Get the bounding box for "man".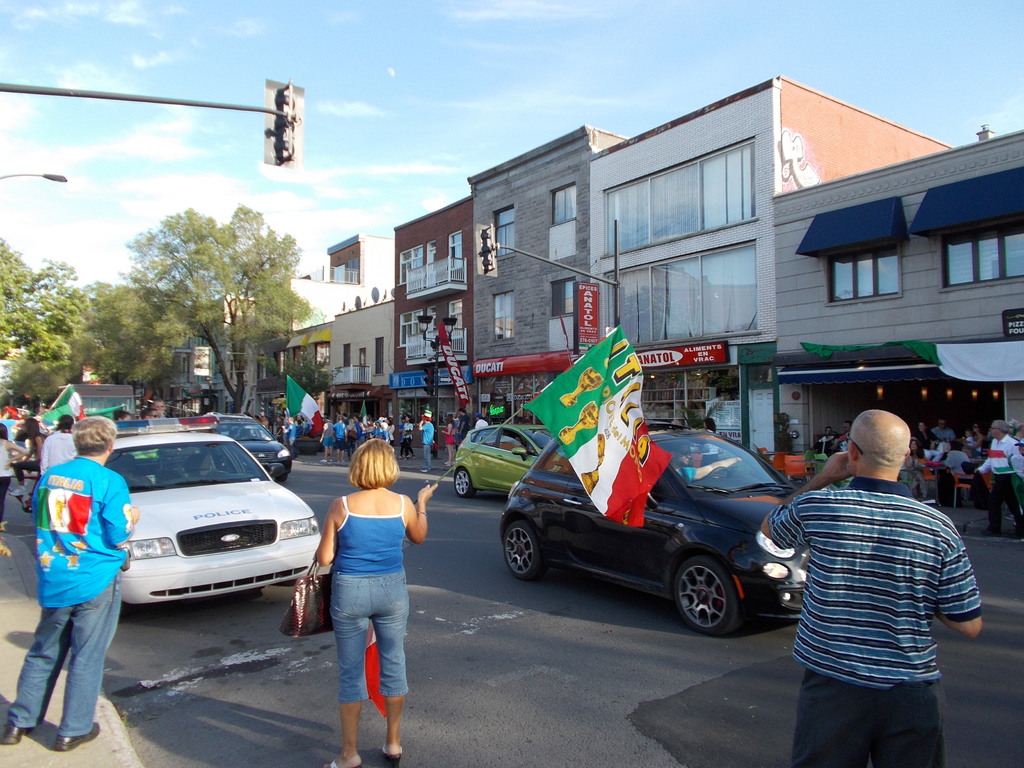
l=751, t=408, r=982, b=767.
